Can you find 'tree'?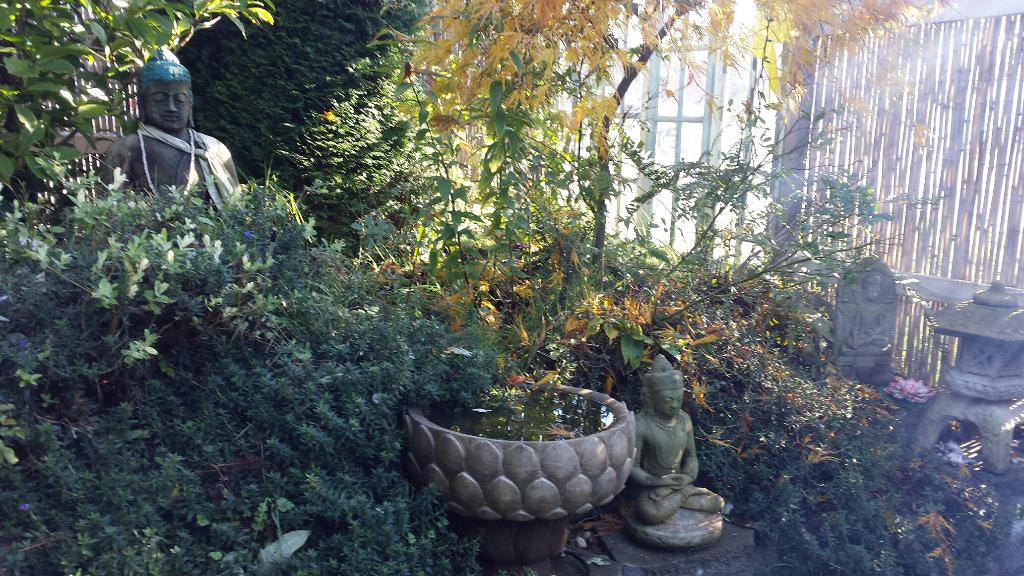
Yes, bounding box: rect(177, 0, 445, 253).
